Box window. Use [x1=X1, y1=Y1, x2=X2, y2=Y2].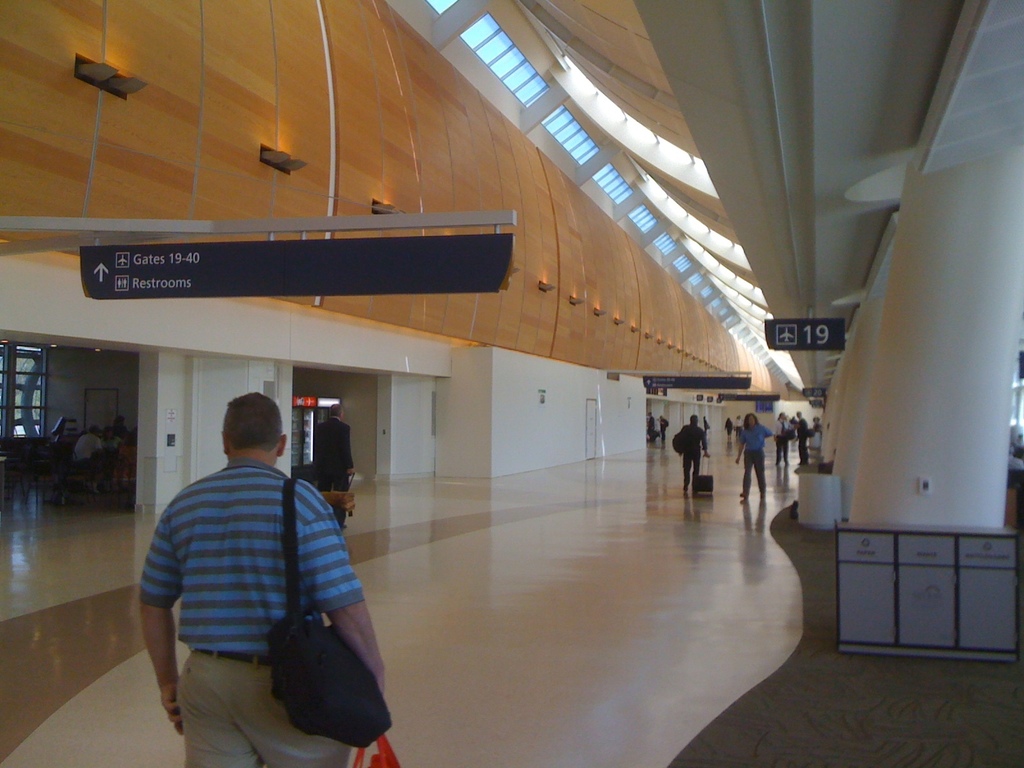
[x1=651, y1=229, x2=678, y2=253].
